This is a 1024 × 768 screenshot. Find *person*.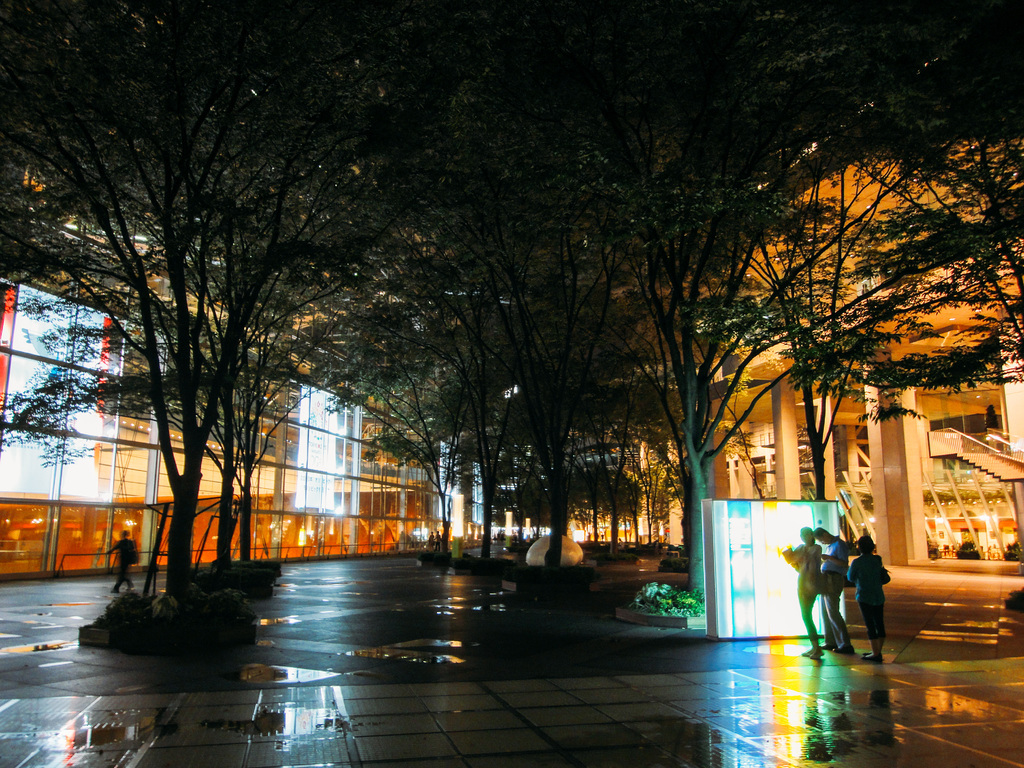
Bounding box: {"left": 107, "top": 532, "right": 140, "bottom": 594}.
